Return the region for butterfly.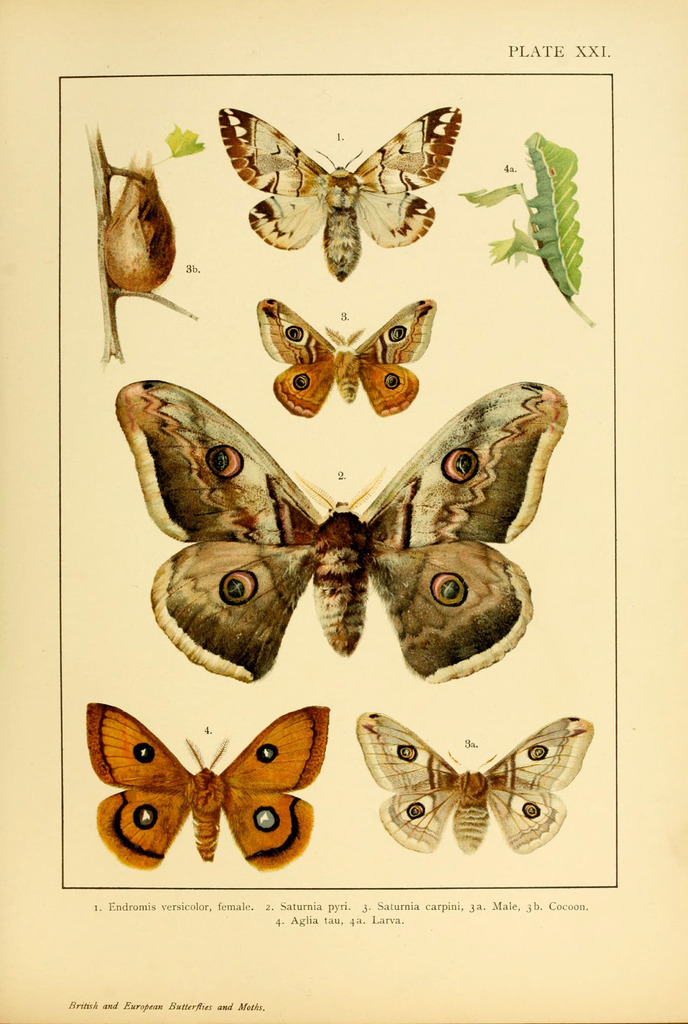
x1=220 y1=85 x2=457 y2=278.
